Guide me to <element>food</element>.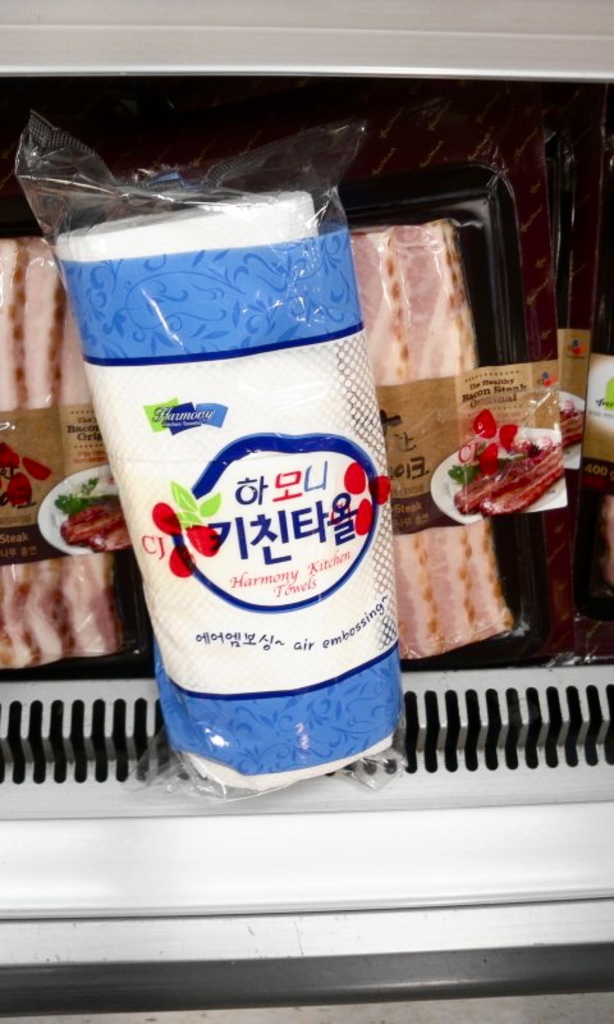
Guidance: (466,394,579,515).
